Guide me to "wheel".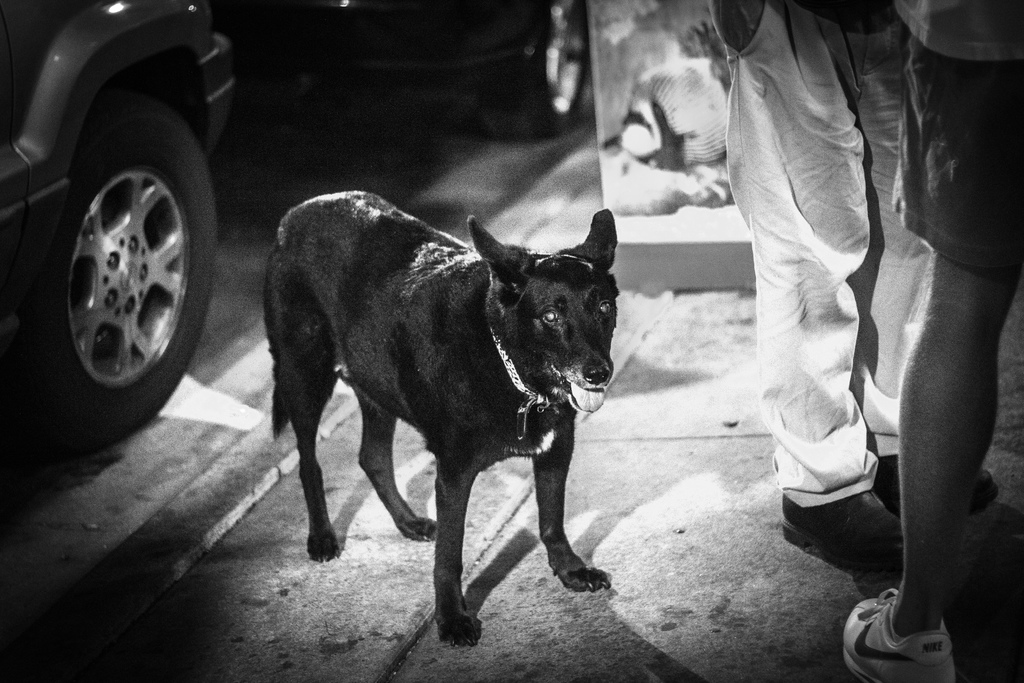
Guidance: pyautogui.locateOnScreen(496, 0, 584, 132).
